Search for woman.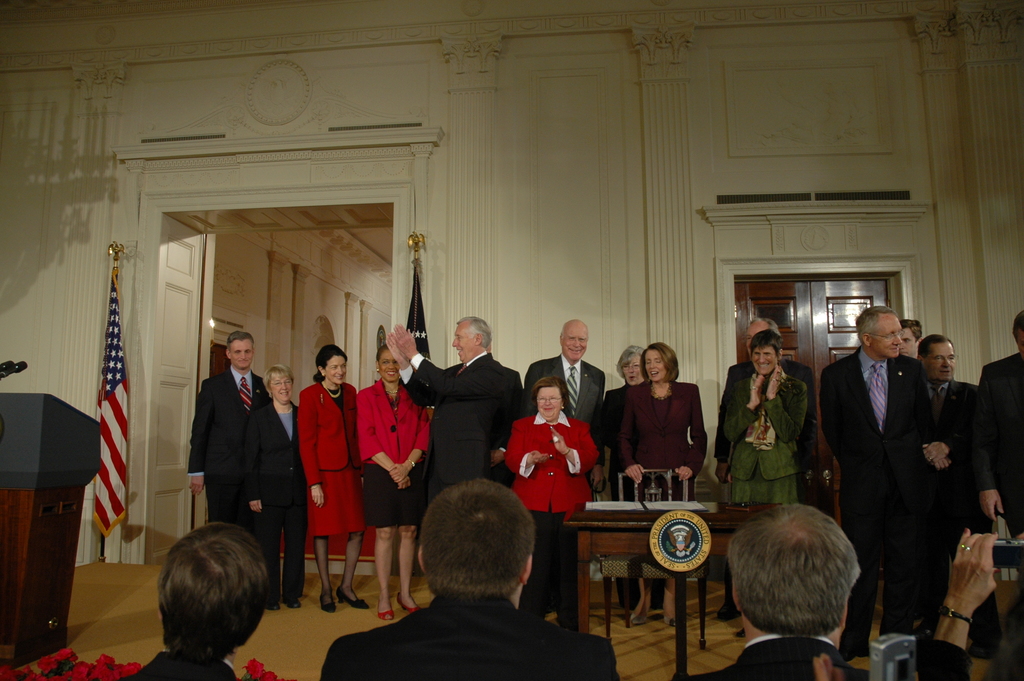
Found at select_region(294, 345, 367, 613).
